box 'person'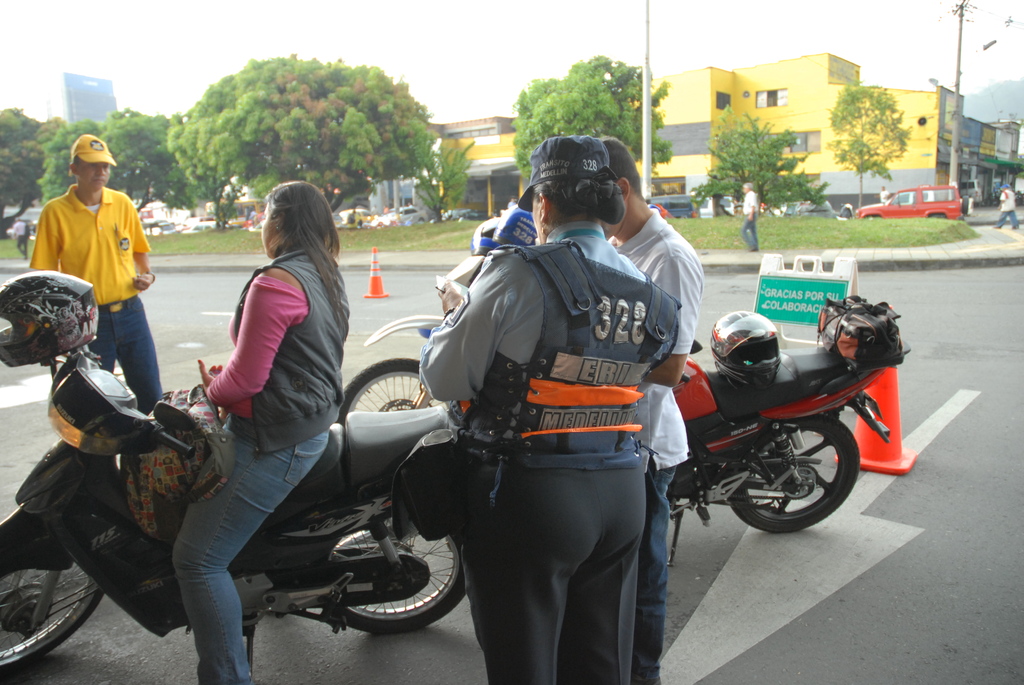
crop(170, 182, 353, 684)
